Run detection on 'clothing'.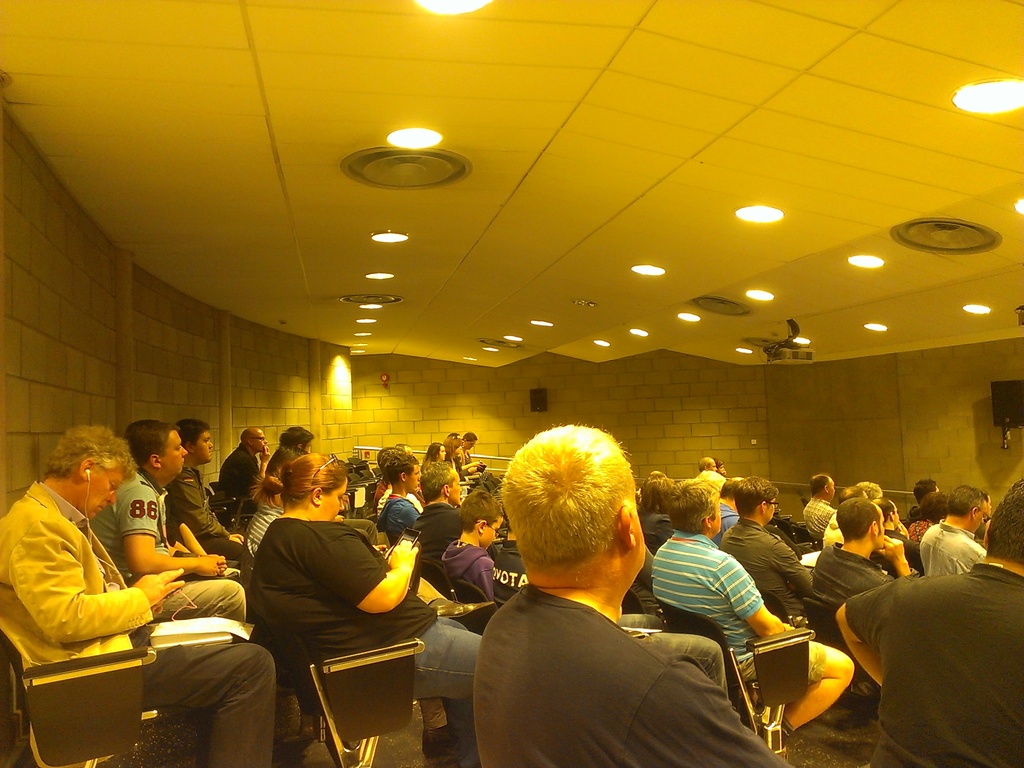
Result: <box>832,559,1021,765</box>.
